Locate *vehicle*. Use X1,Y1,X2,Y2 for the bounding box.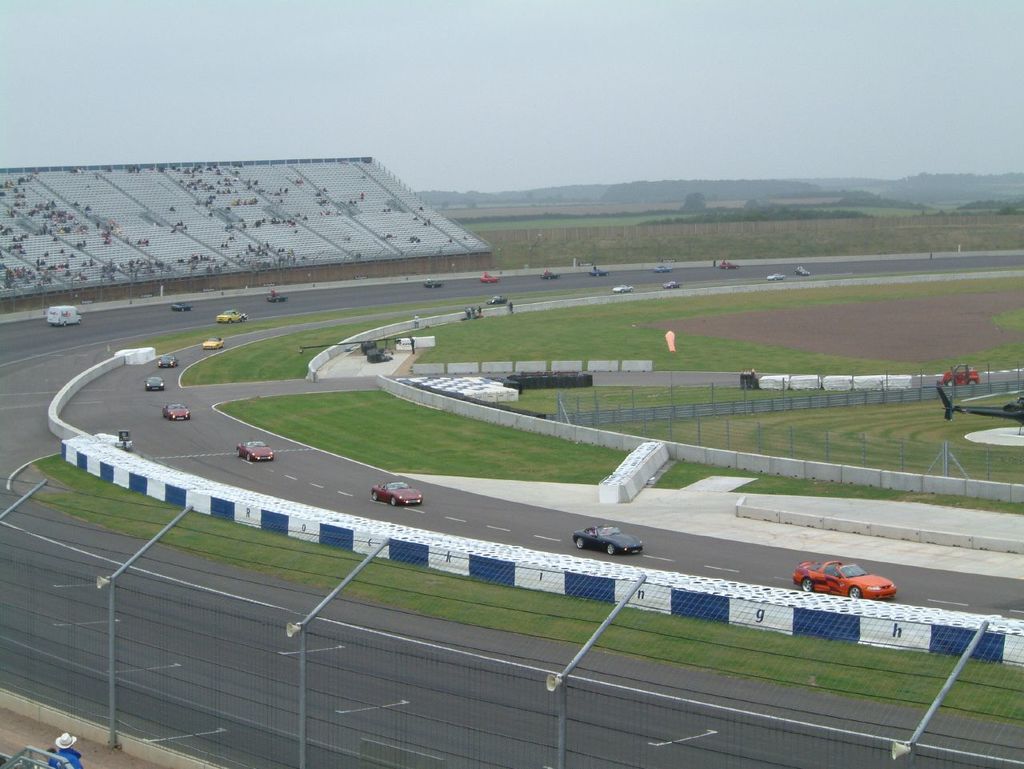
720,260,735,274.
